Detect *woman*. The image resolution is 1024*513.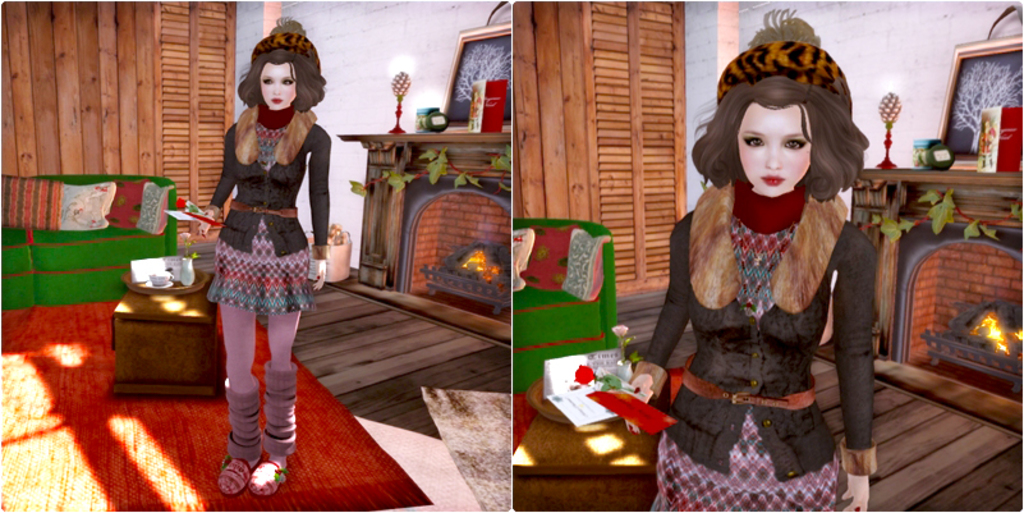
[x1=184, y1=13, x2=331, y2=494].
